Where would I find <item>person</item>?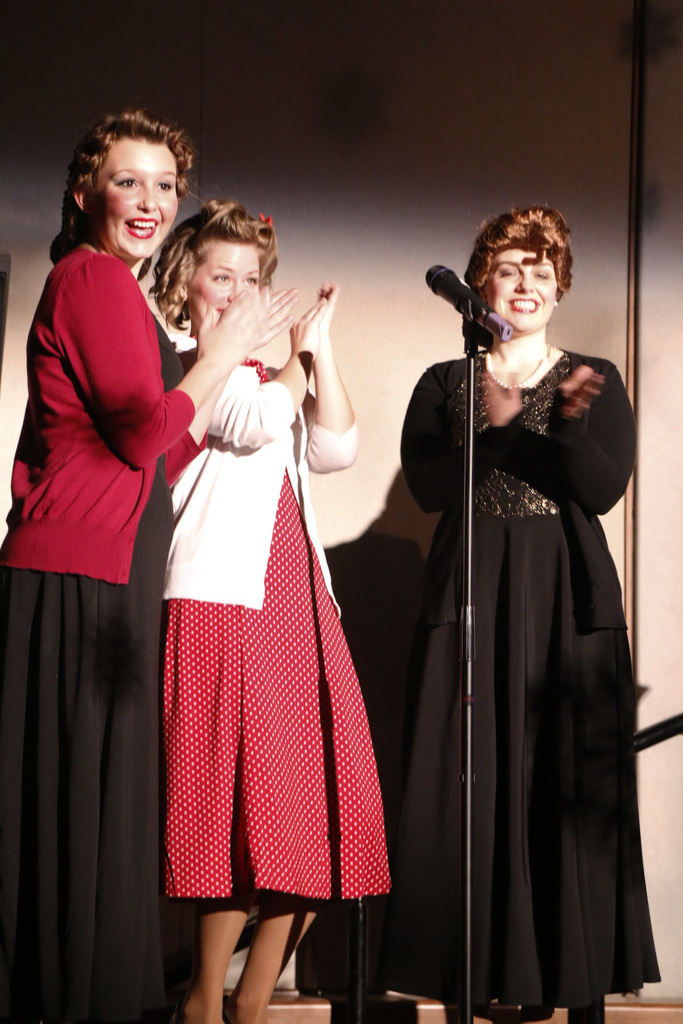
At bbox=(158, 199, 393, 1023).
